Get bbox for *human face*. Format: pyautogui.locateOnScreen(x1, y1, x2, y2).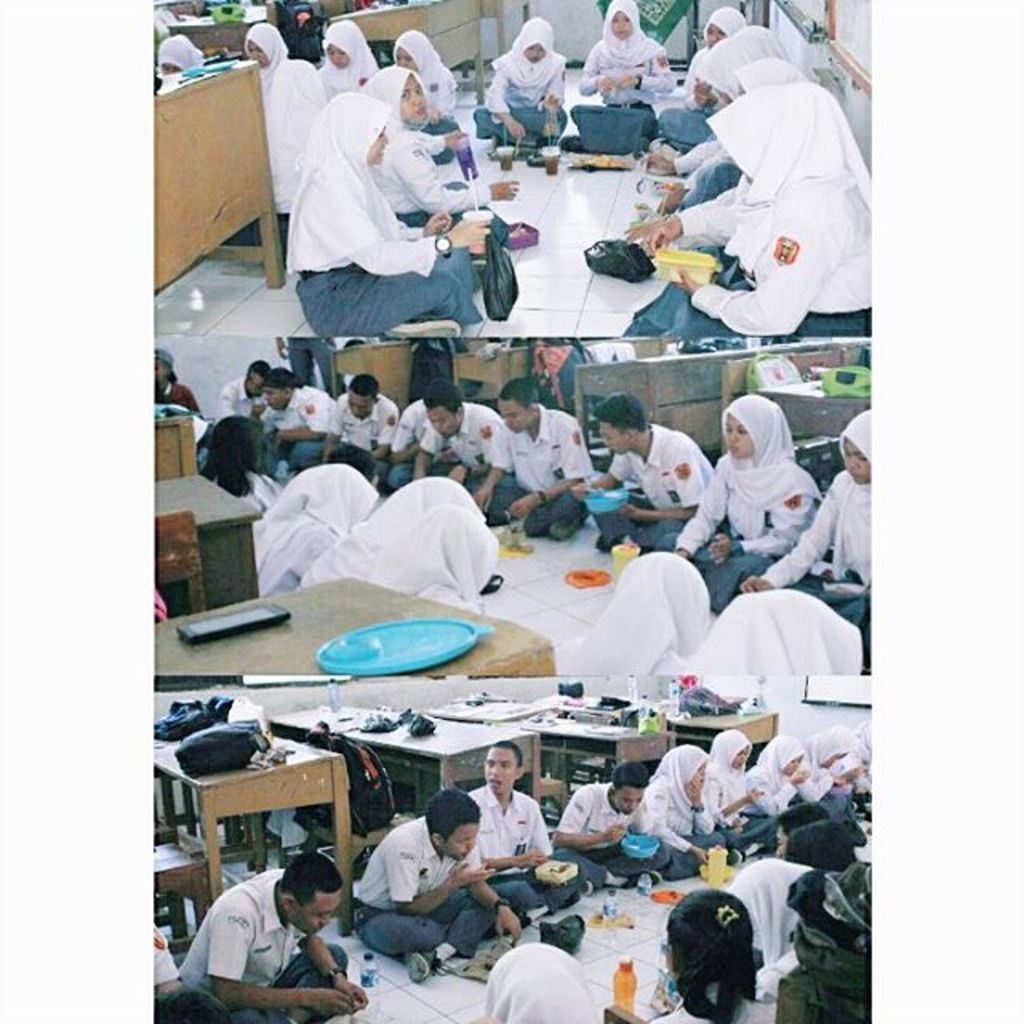
pyautogui.locateOnScreen(349, 394, 374, 413).
